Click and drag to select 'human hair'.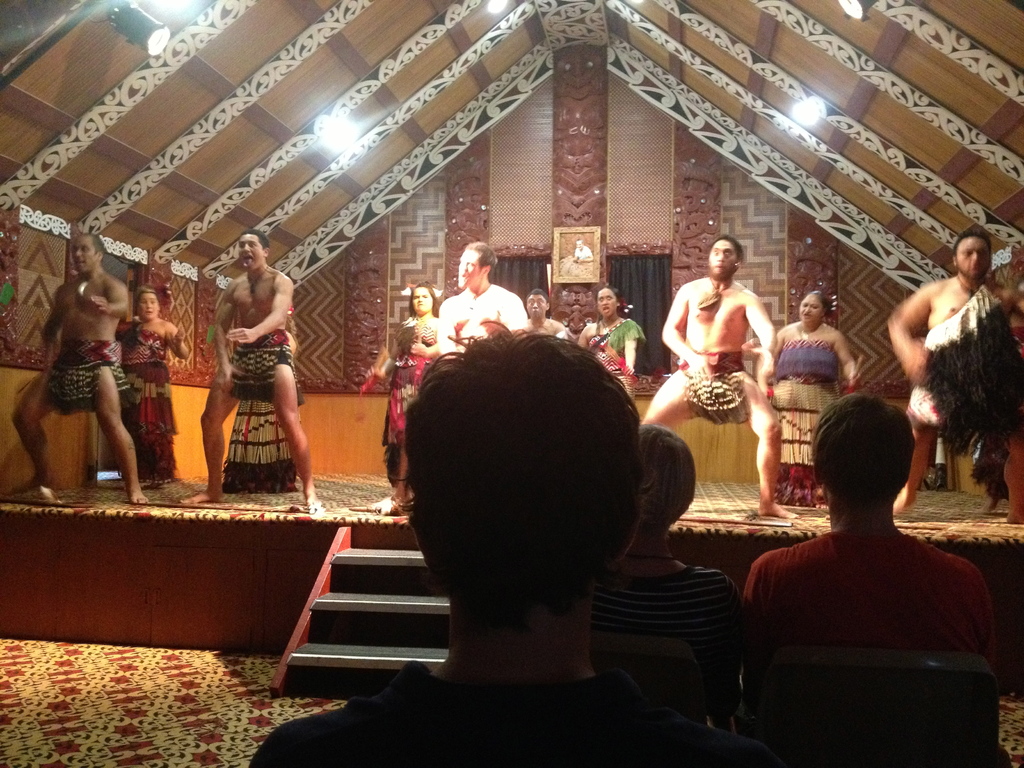
Selection: l=810, t=393, r=915, b=508.
